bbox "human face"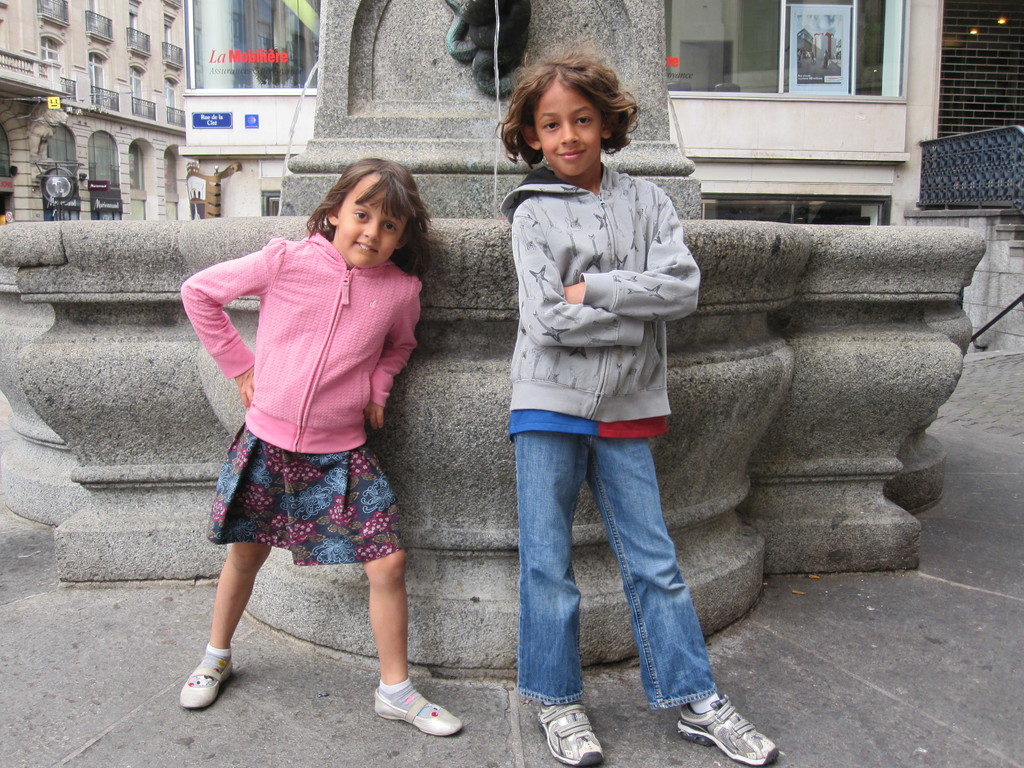
534 75 602 175
